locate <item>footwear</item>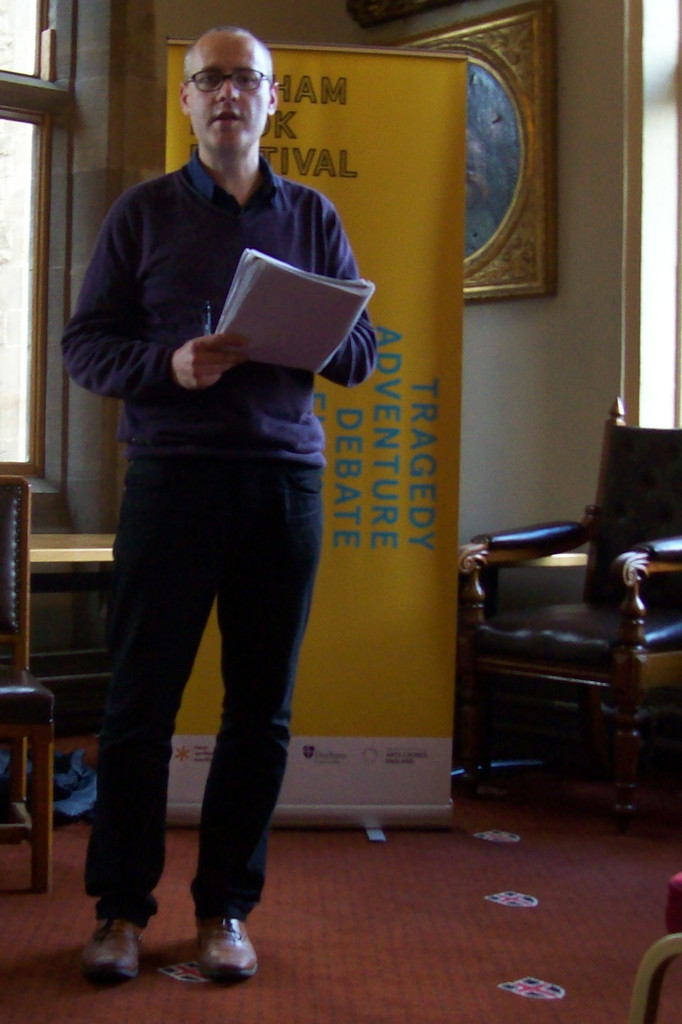
Rect(194, 893, 259, 982)
